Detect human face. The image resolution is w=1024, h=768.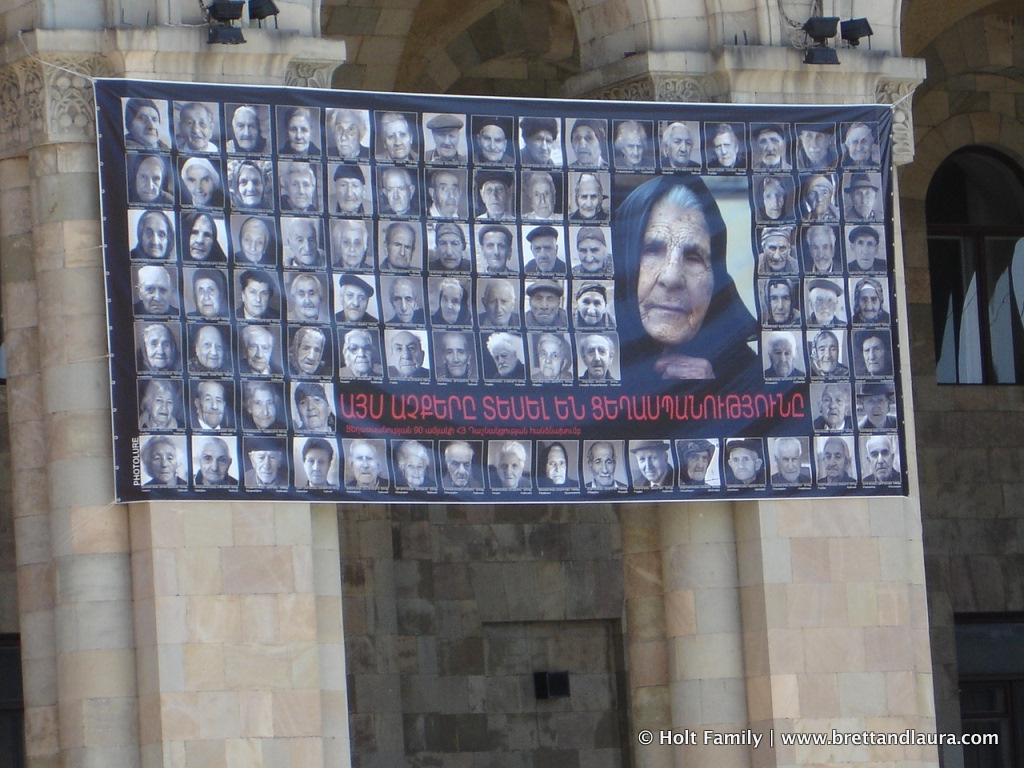
crop(858, 284, 880, 319).
